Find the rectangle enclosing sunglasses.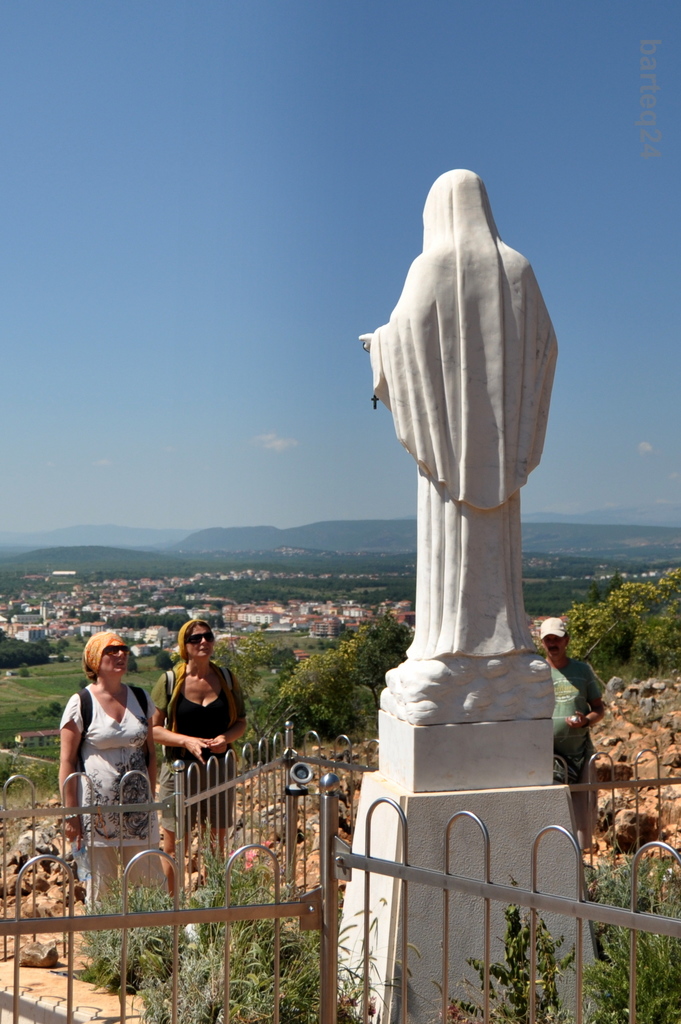
select_region(186, 631, 217, 647).
